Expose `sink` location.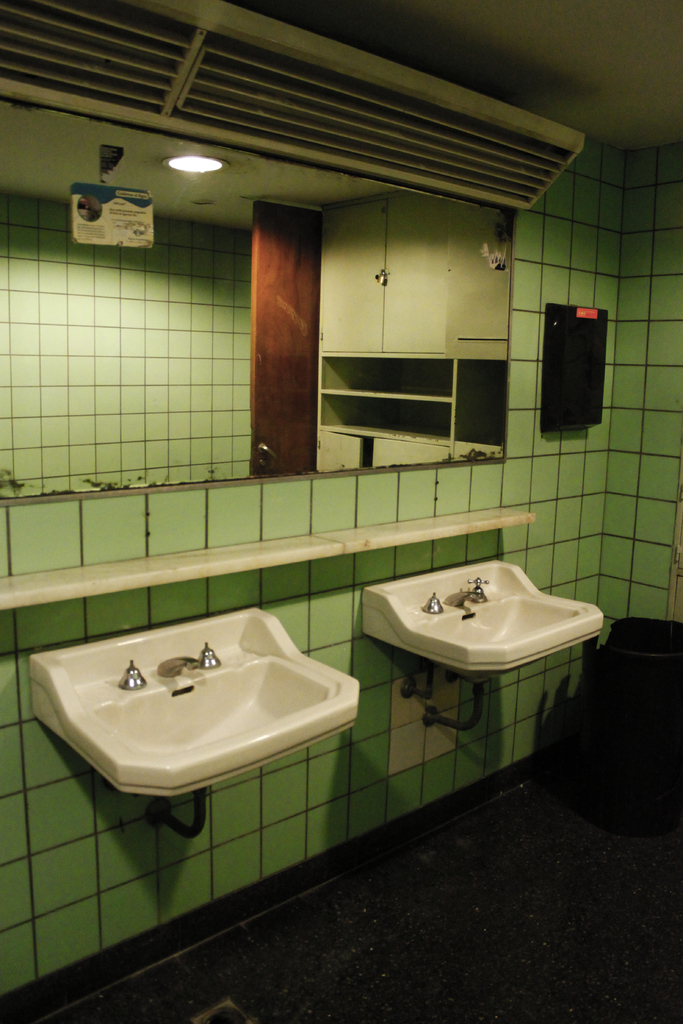
Exposed at pyautogui.locateOnScreen(29, 602, 369, 828).
